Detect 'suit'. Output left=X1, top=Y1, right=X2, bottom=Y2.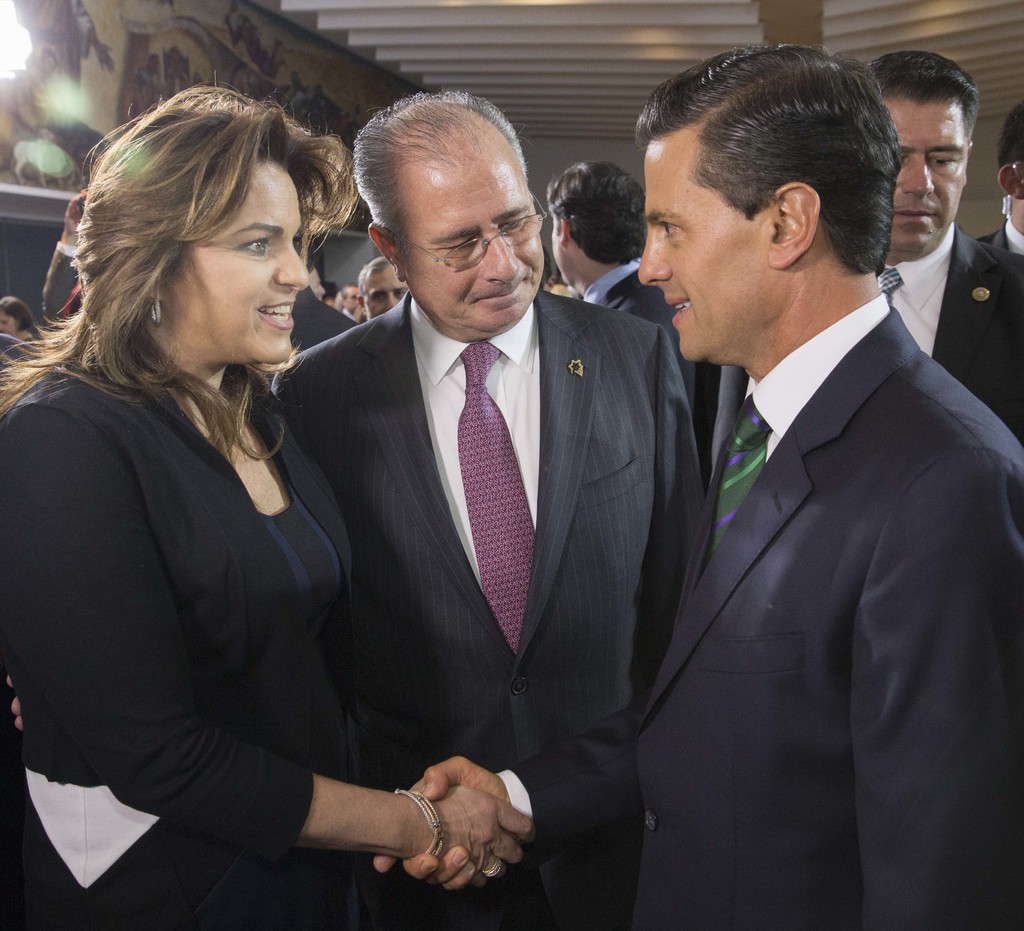
left=611, top=116, right=1004, bottom=920.
